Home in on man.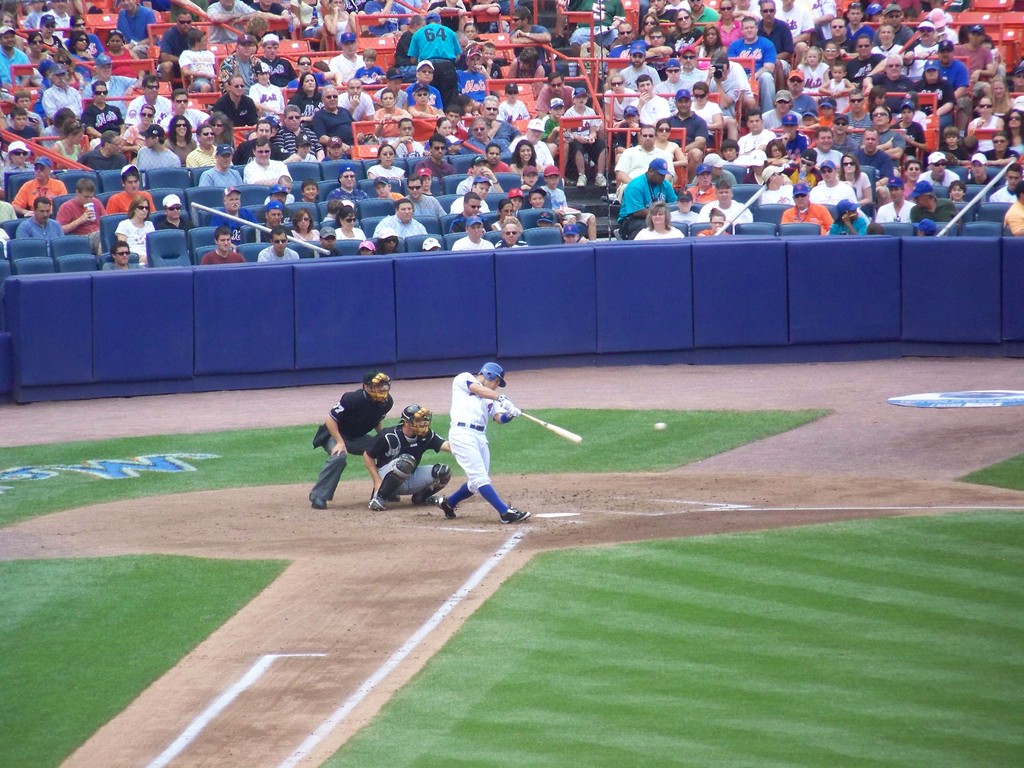
Homed in at crop(412, 59, 440, 103).
